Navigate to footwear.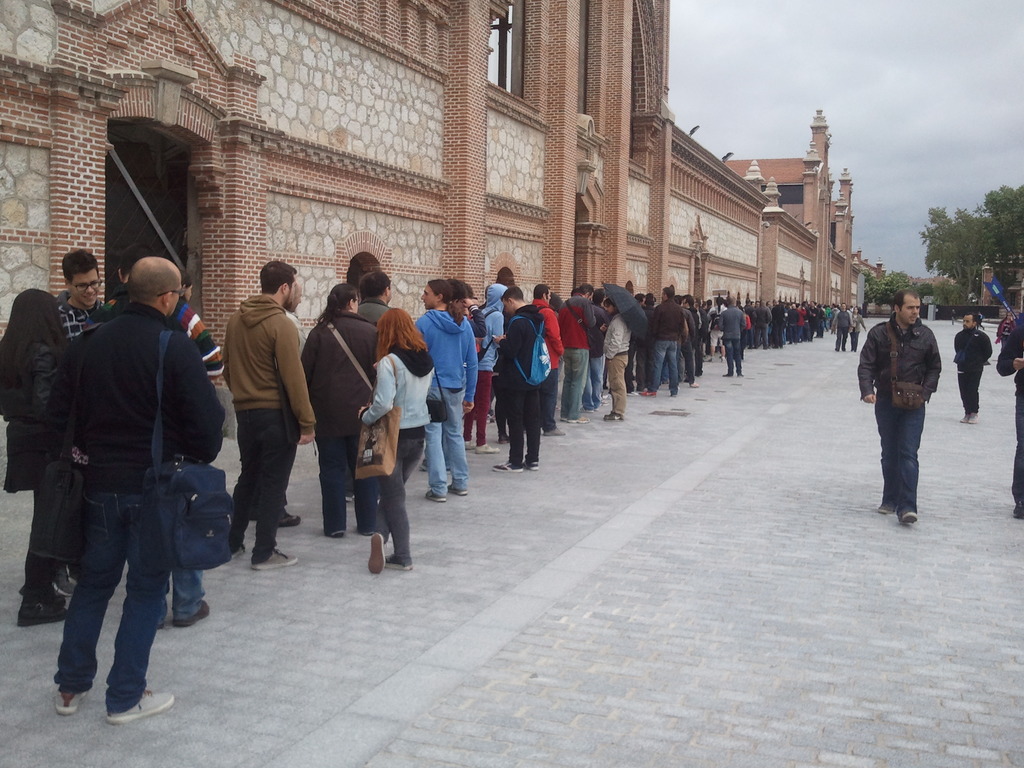
Navigation target: 419, 458, 428, 474.
